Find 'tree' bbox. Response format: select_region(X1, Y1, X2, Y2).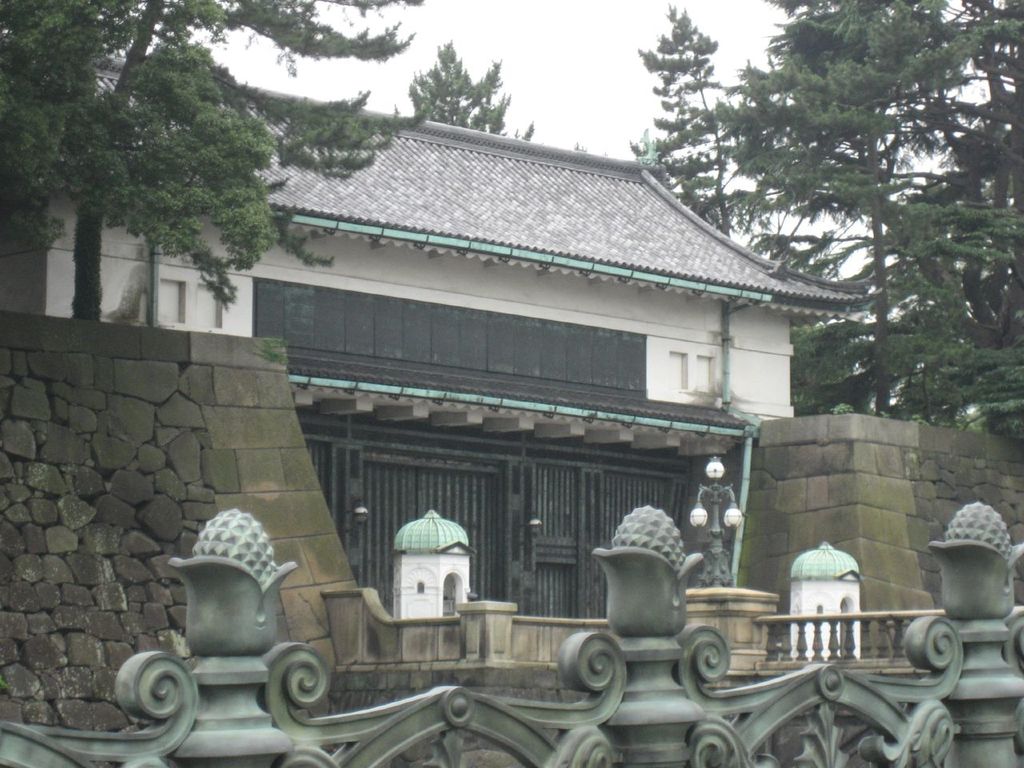
select_region(630, 2, 800, 254).
